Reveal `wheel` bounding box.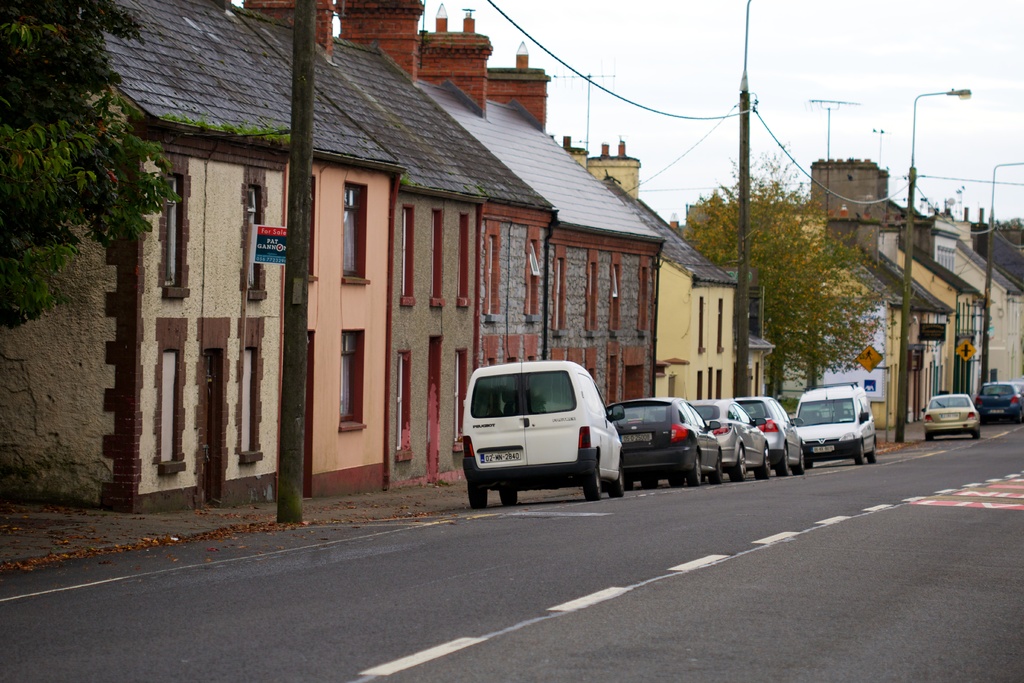
Revealed: x1=642 y1=475 x2=657 y2=484.
